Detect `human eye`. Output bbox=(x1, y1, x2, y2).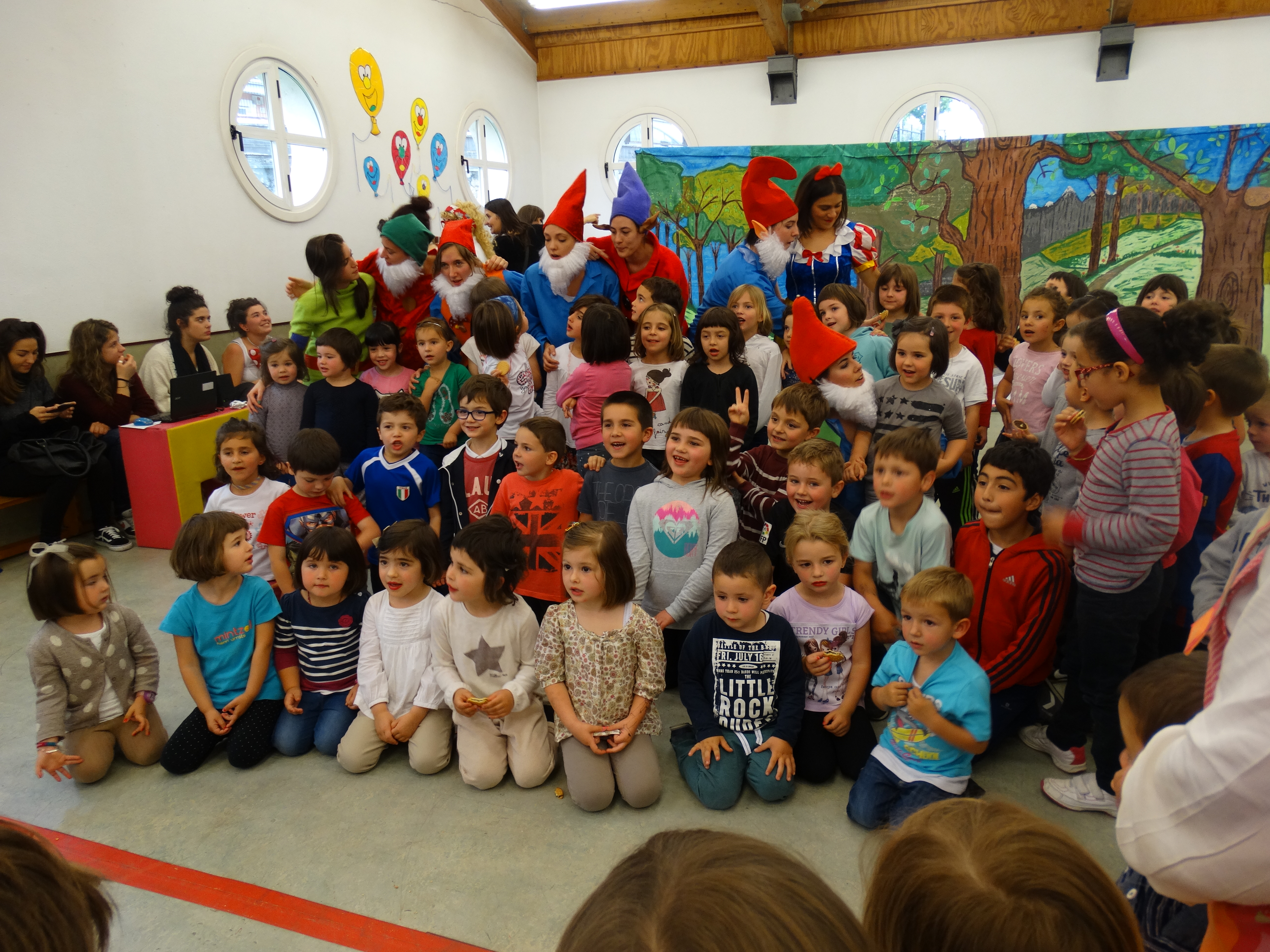
bbox=(262, 86, 264, 88).
